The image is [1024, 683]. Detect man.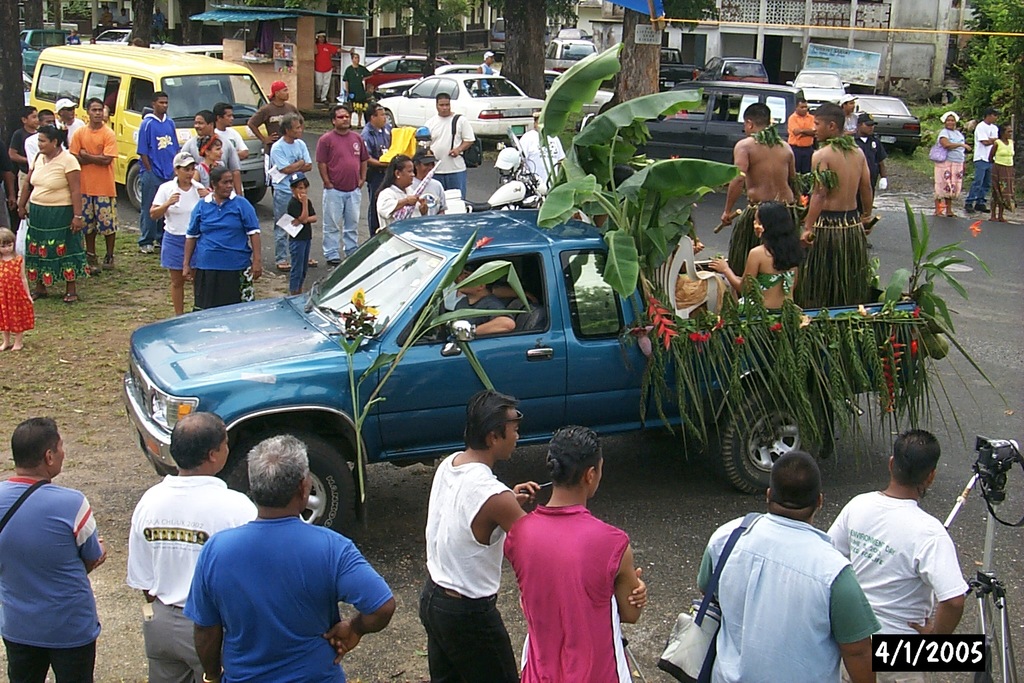
Detection: {"x1": 359, "y1": 103, "x2": 402, "y2": 194}.
